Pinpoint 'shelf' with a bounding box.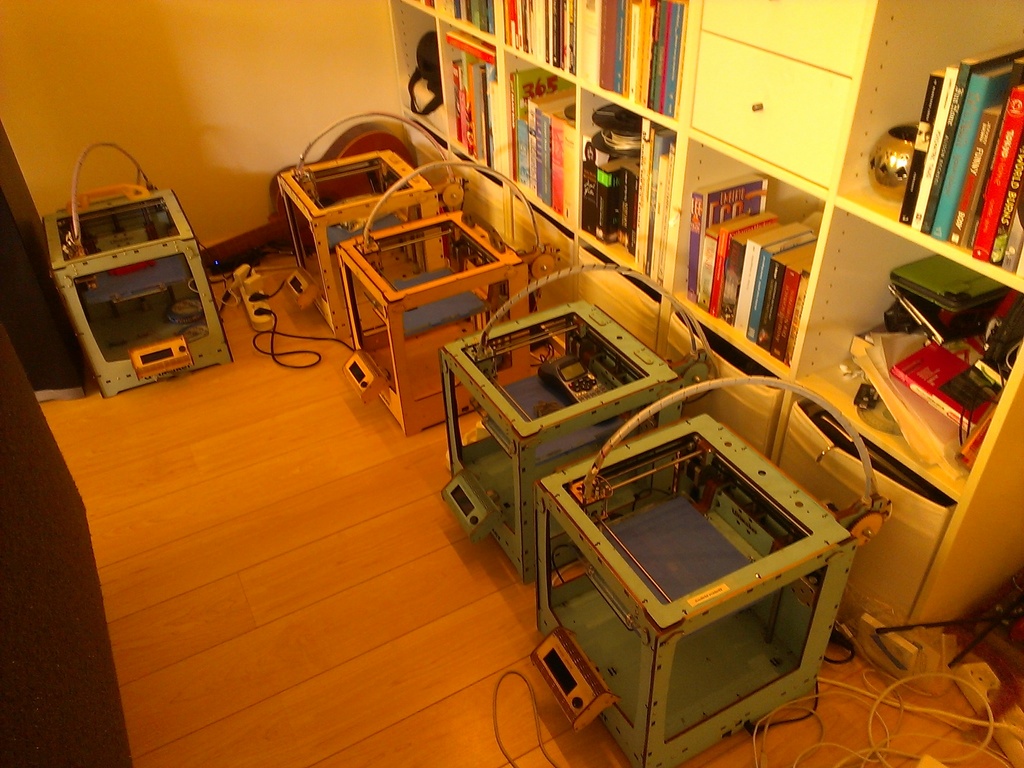
bbox=(508, 48, 594, 230).
